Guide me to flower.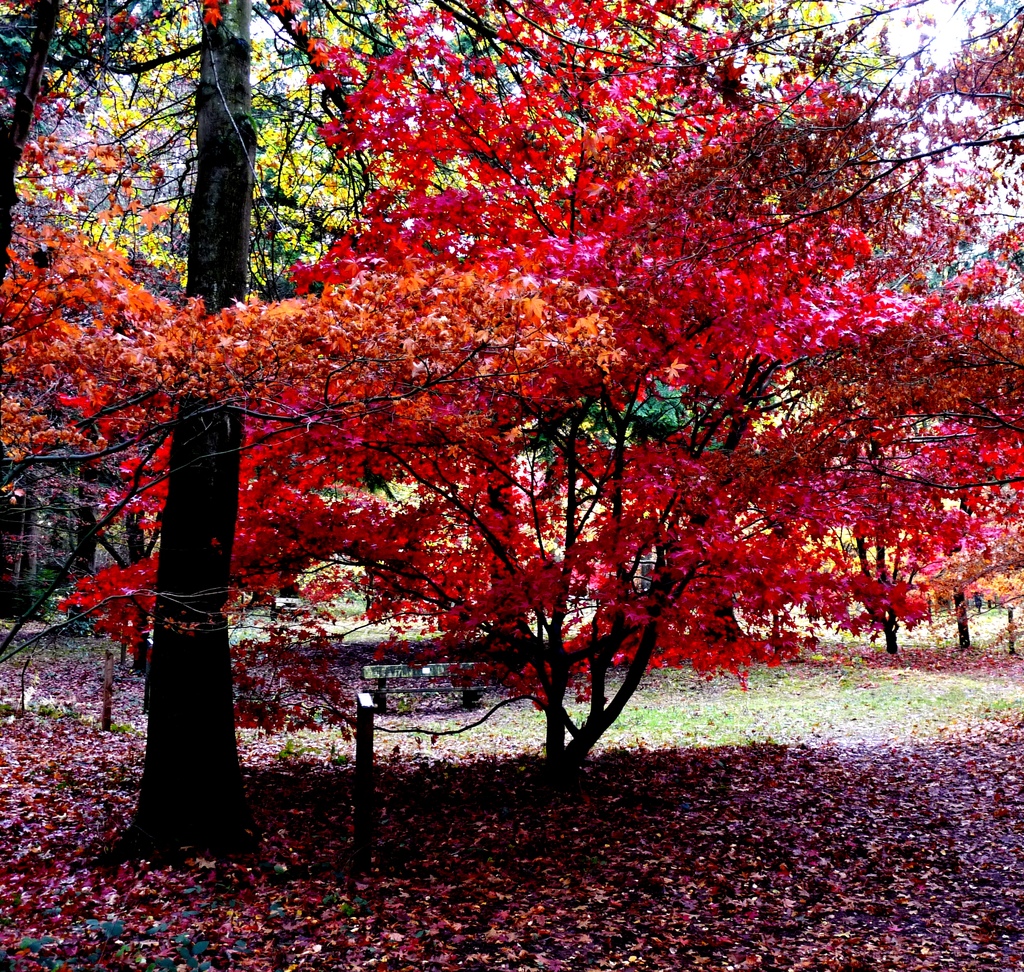
Guidance: 106:250:129:271.
